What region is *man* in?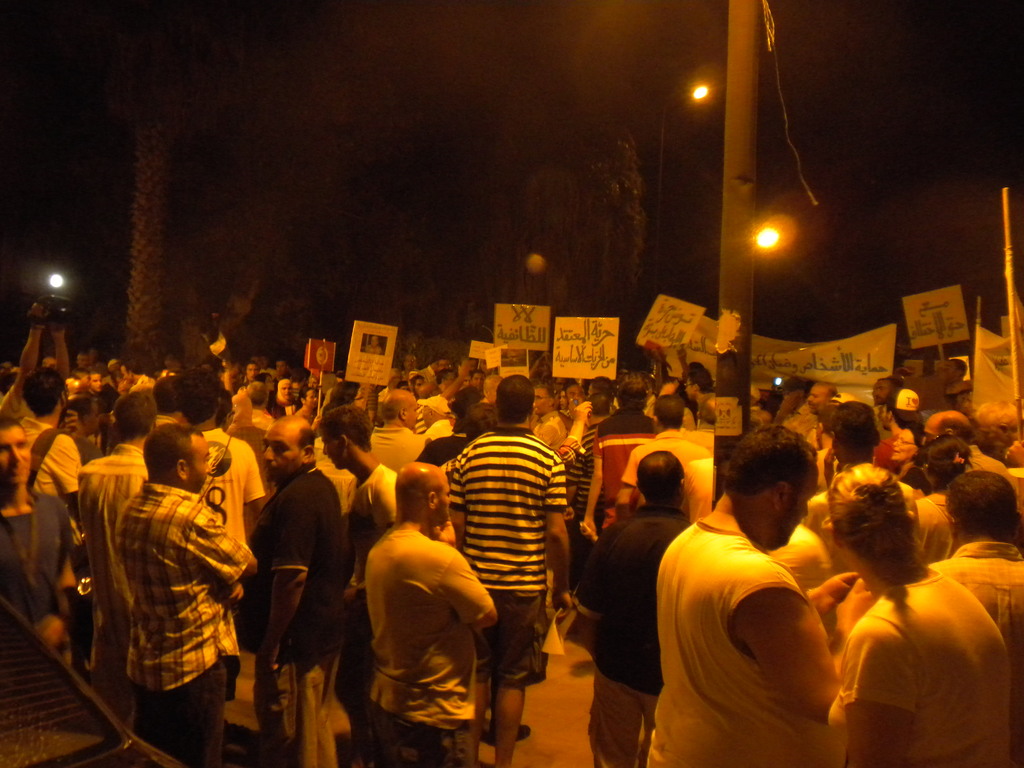
{"left": 440, "top": 372, "right": 568, "bottom": 767}.
